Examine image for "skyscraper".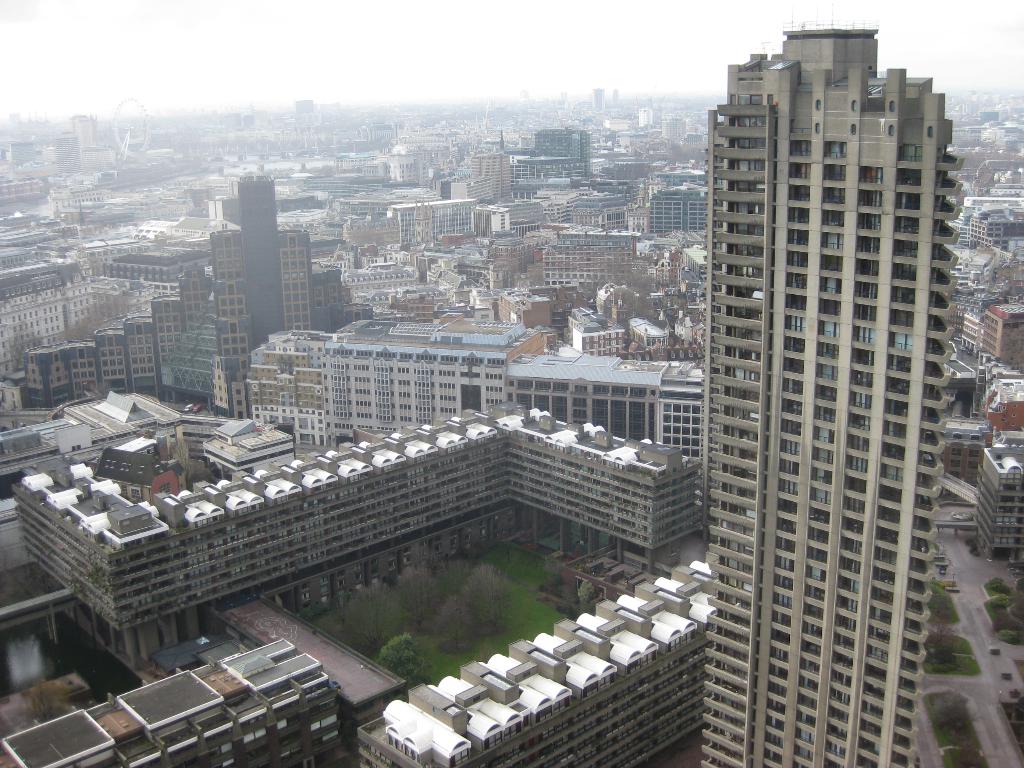
Examination result: box=[472, 152, 510, 200].
